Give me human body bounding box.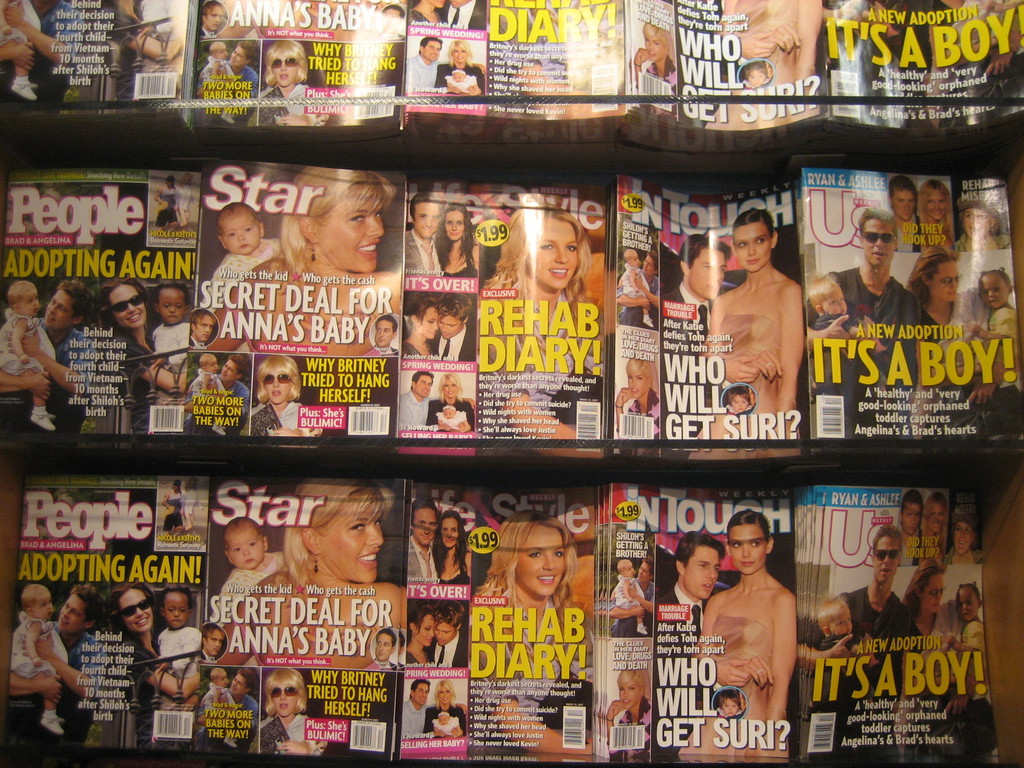
(left=436, top=292, right=469, bottom=356).
